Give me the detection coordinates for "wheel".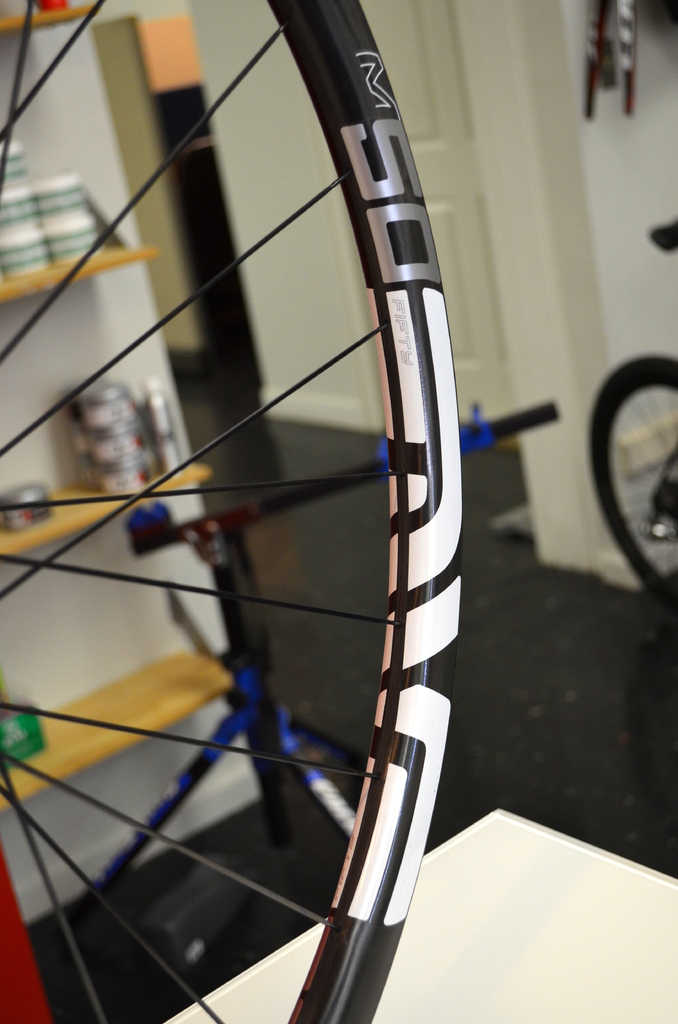
detection(0, 0, 464, 1023).
